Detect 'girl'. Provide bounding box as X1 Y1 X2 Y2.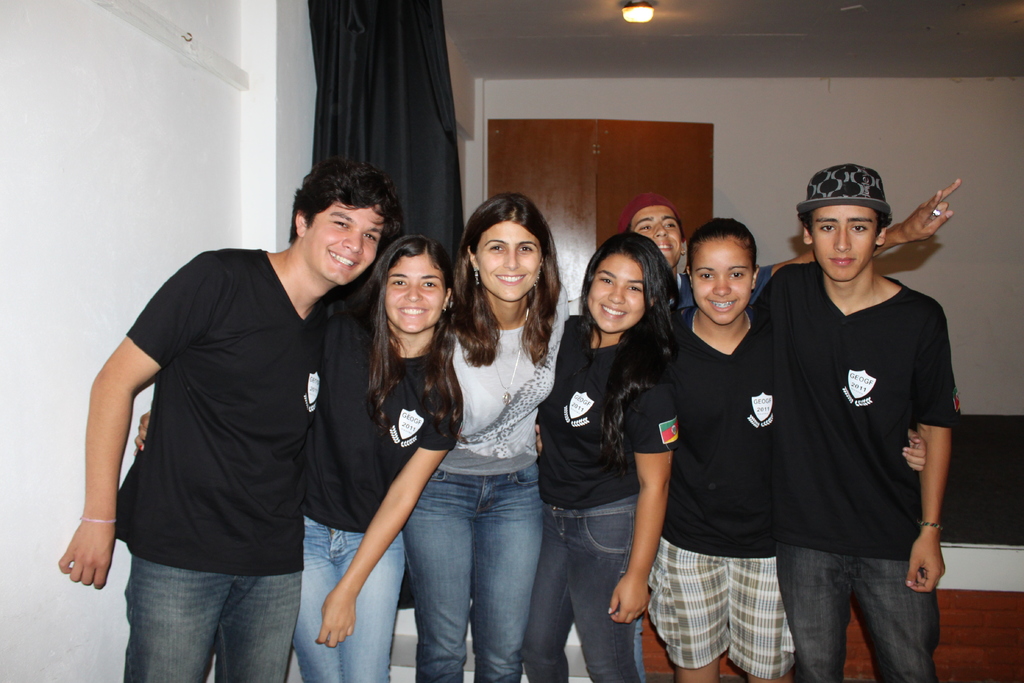
536 216 774 675.
